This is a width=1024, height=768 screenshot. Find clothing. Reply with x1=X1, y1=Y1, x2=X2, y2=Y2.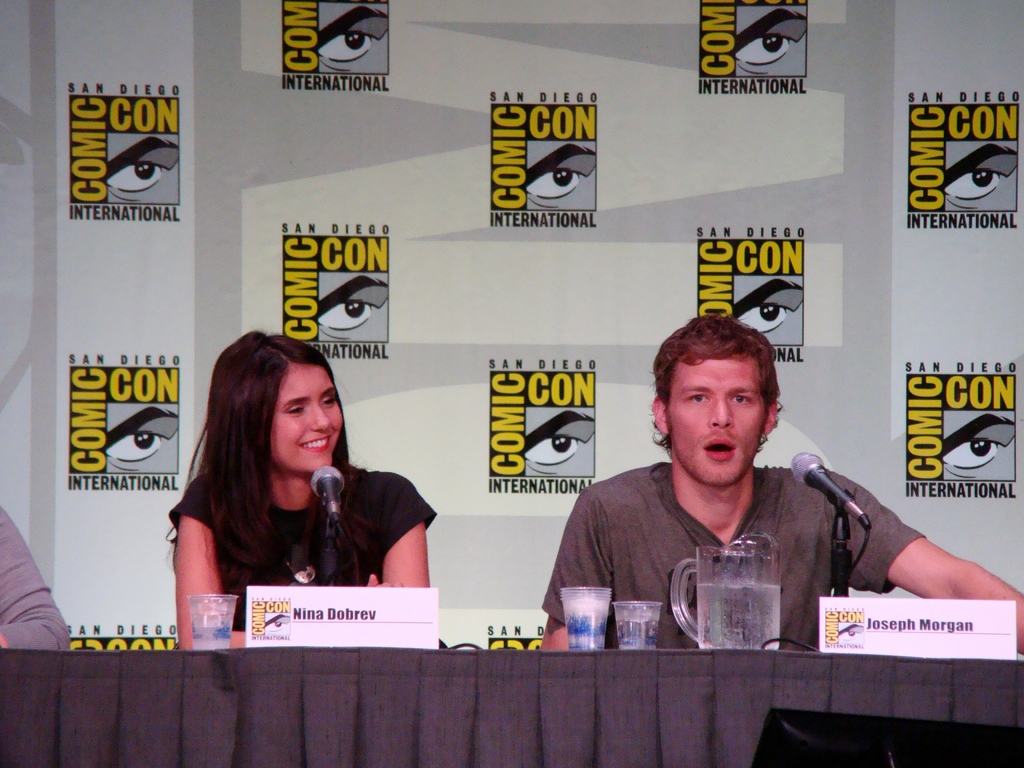
x1=541, y1=456, x2=928, y2=652.
